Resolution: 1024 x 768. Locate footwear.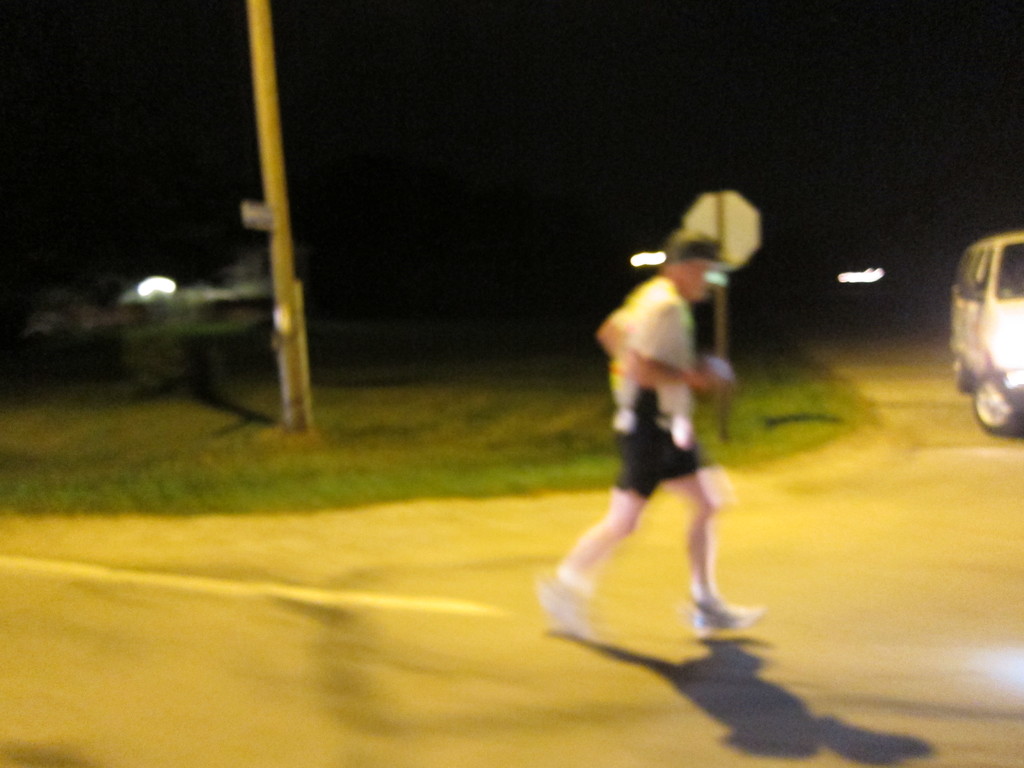
box(695, 590, 764, 637).
